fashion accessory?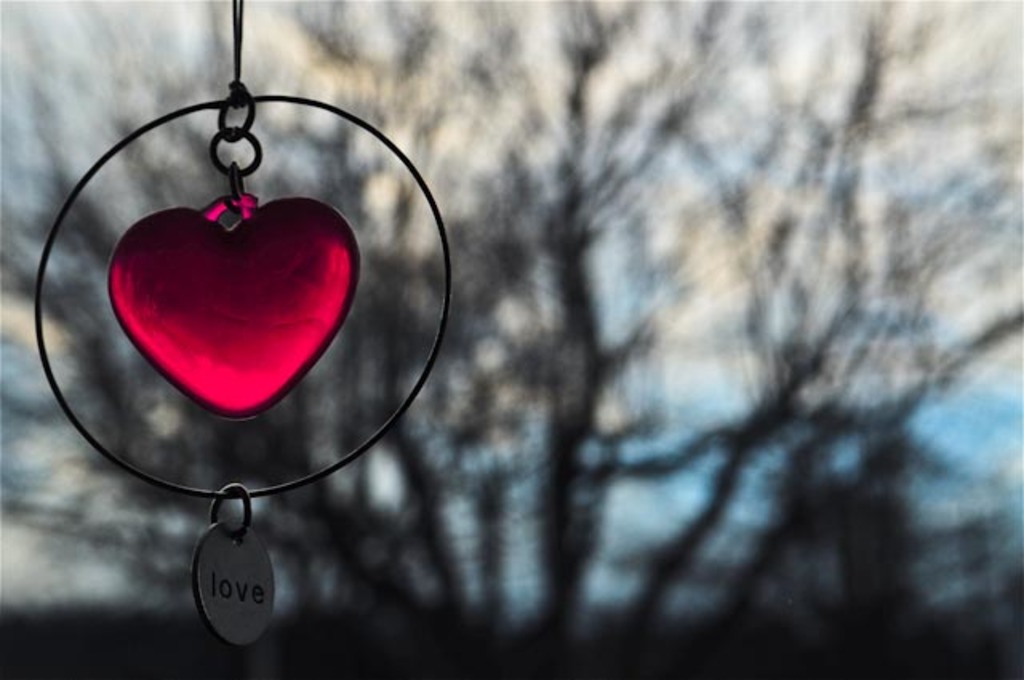
{"x1": 32, "y1": 0, "x2": 456, "y2": 638}
